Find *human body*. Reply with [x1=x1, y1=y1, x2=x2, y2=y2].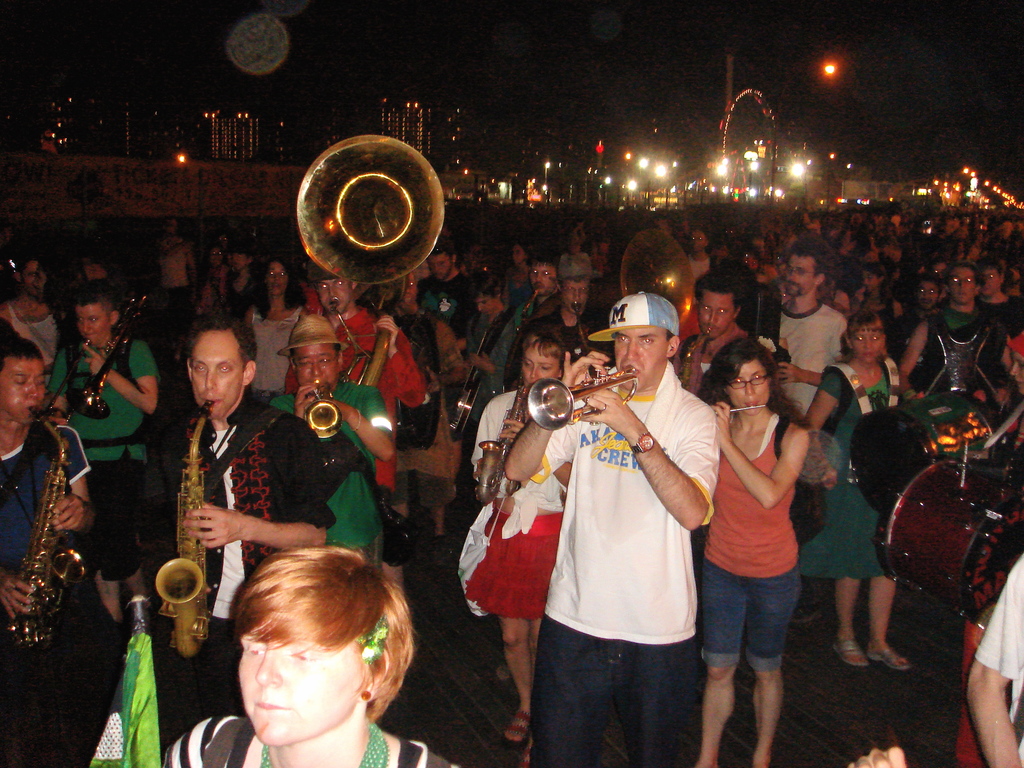
[x1=899, y1=276, x2=1000, y2=494].
